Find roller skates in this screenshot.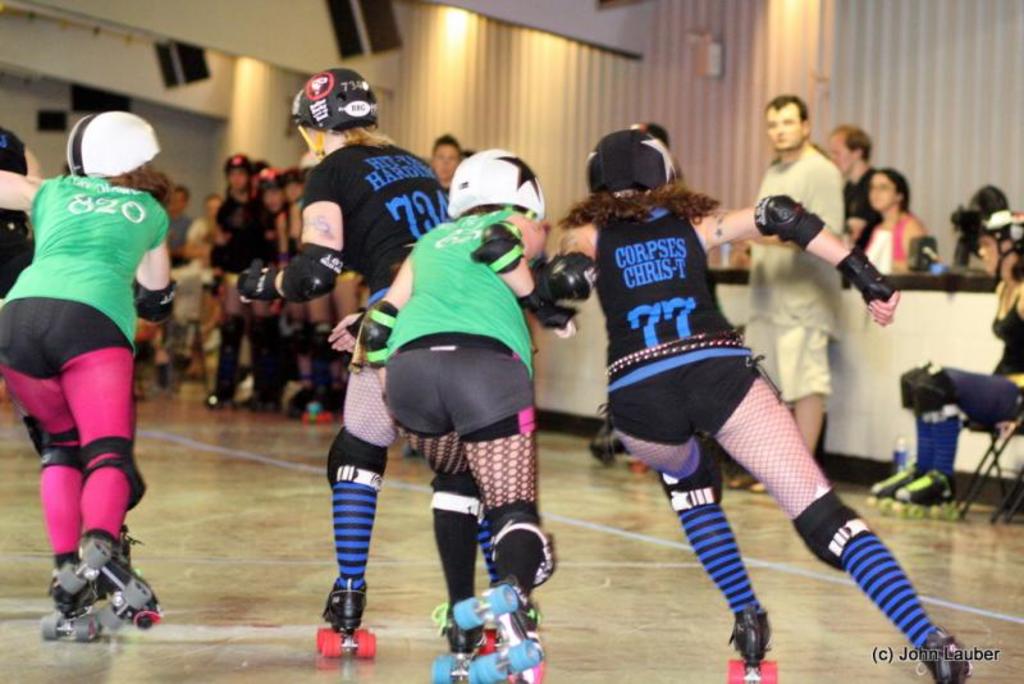
The bounding box for roller skates is [x1=431, y1=599, x2=492, y2=683].
